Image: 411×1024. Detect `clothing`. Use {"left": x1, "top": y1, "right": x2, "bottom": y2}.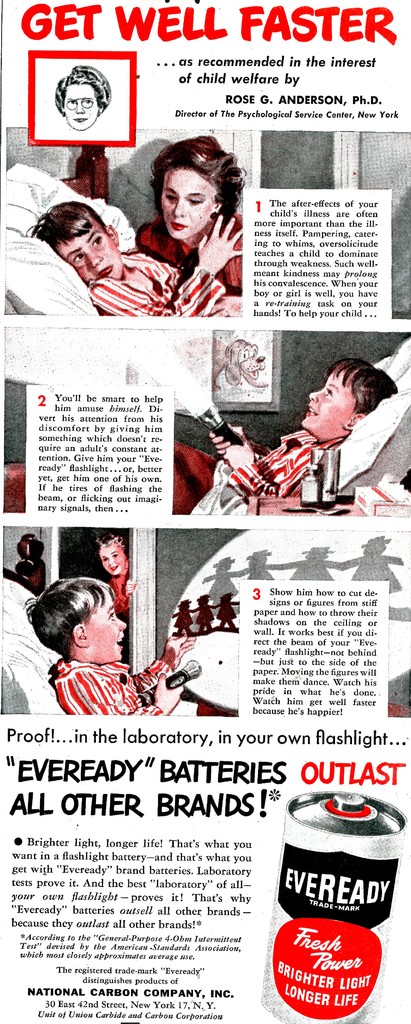
{"left": 210, "top": 420, "right": 337, "bottom": 515}.
